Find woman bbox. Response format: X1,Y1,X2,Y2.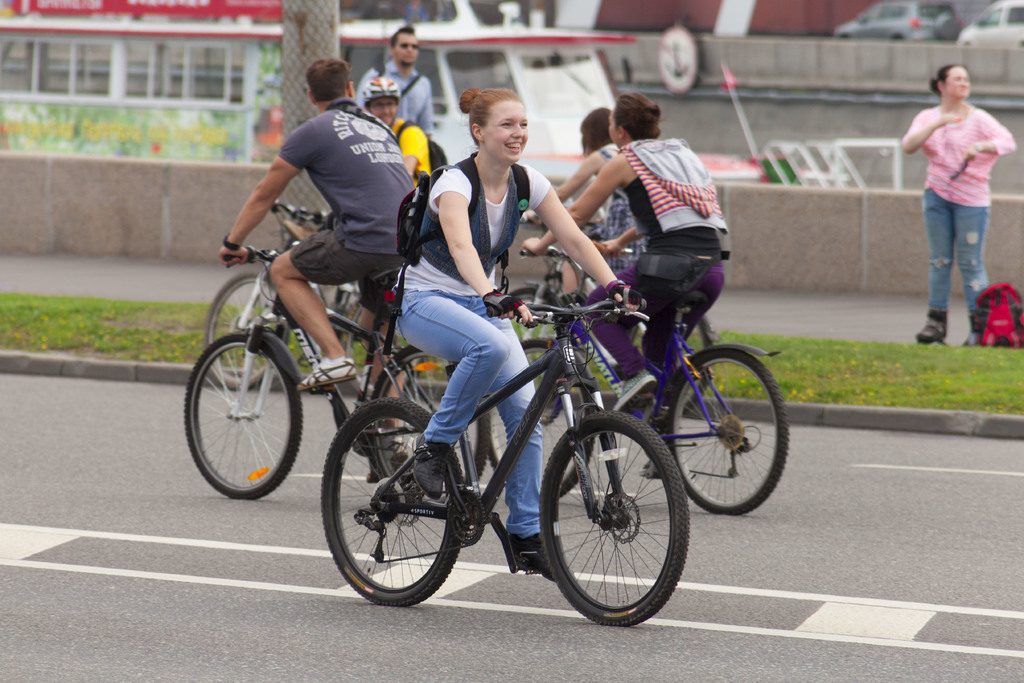
901,65,1016,356.
